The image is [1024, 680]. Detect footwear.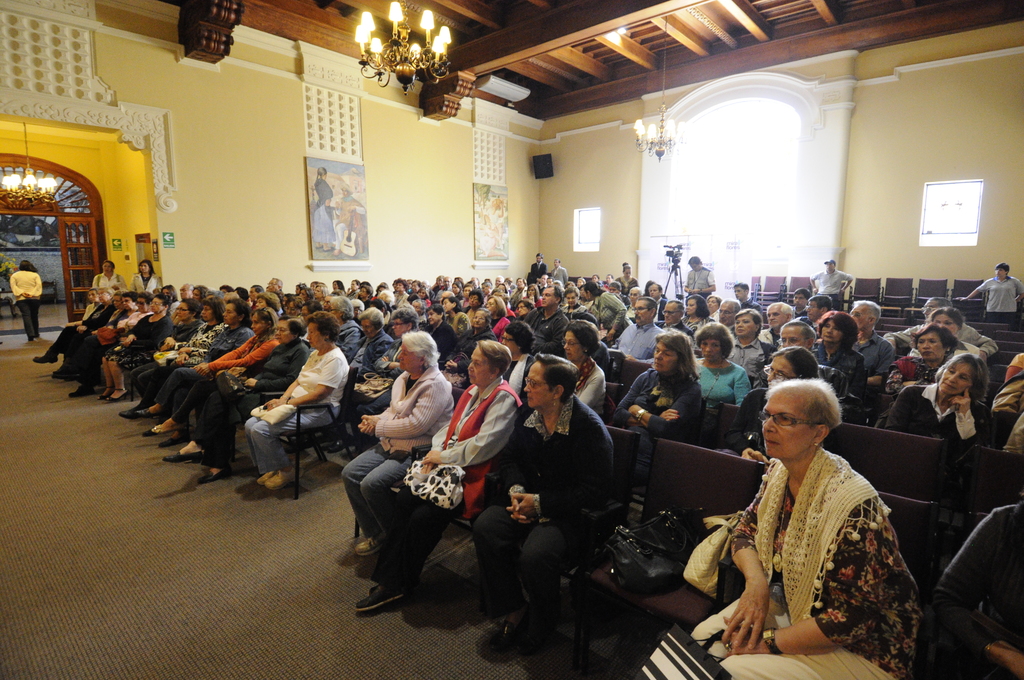
Detection: rect(237, 483, 264, 492).
